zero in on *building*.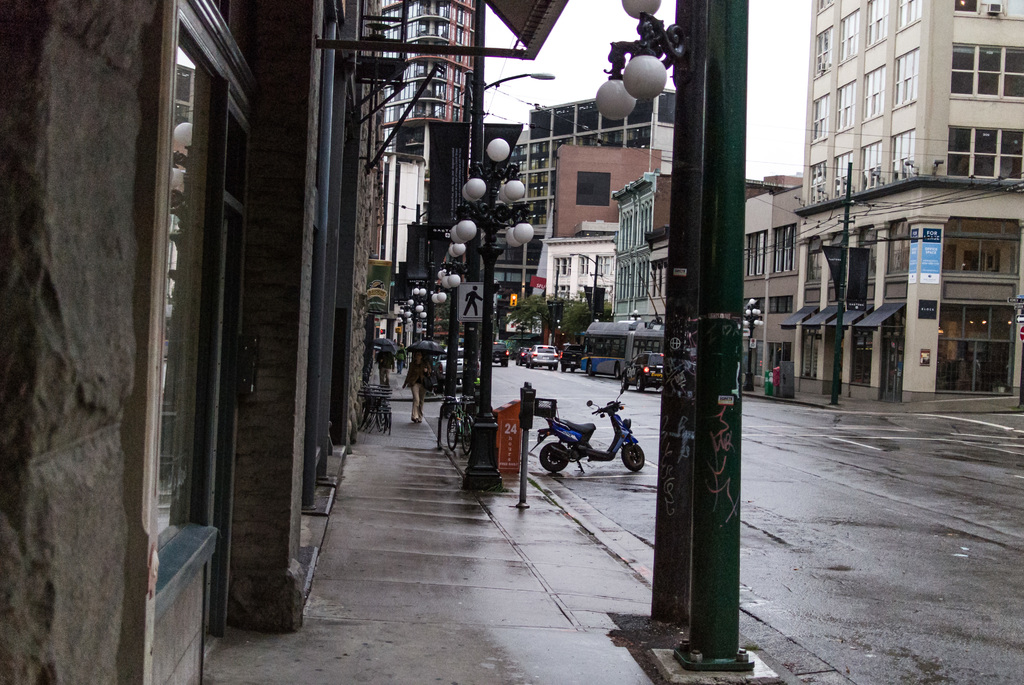
Zeroed in: 387, 0, 479, 152.
